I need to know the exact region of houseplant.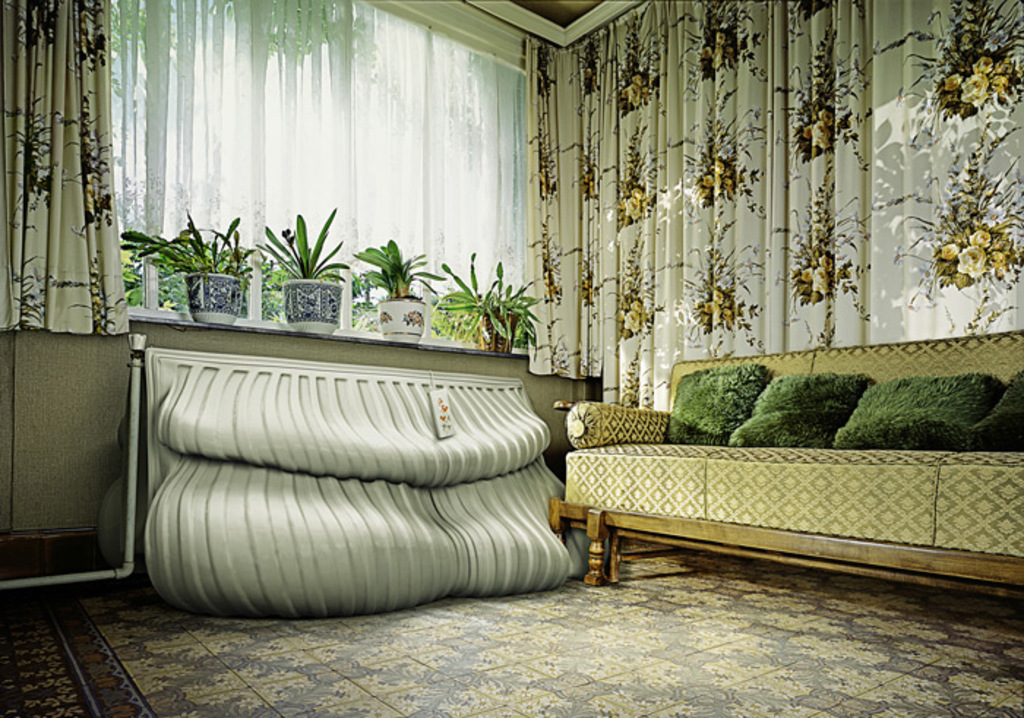
Region: 240, 199, 355, 336.
